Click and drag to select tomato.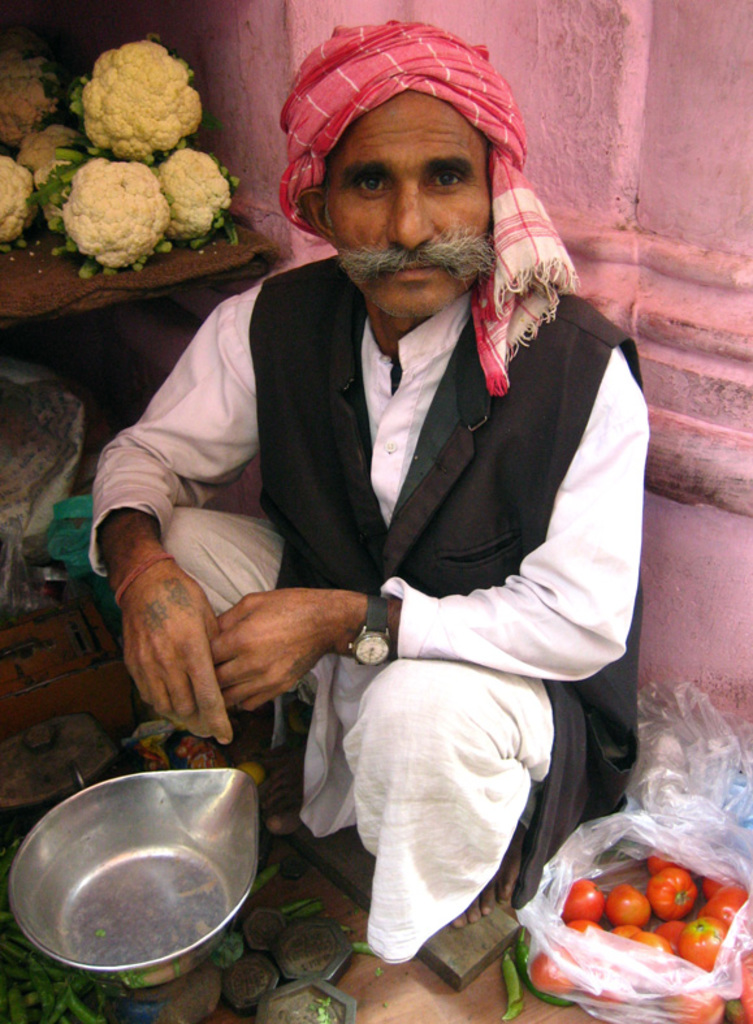
Selection: region(631, 930, 680, 956).
